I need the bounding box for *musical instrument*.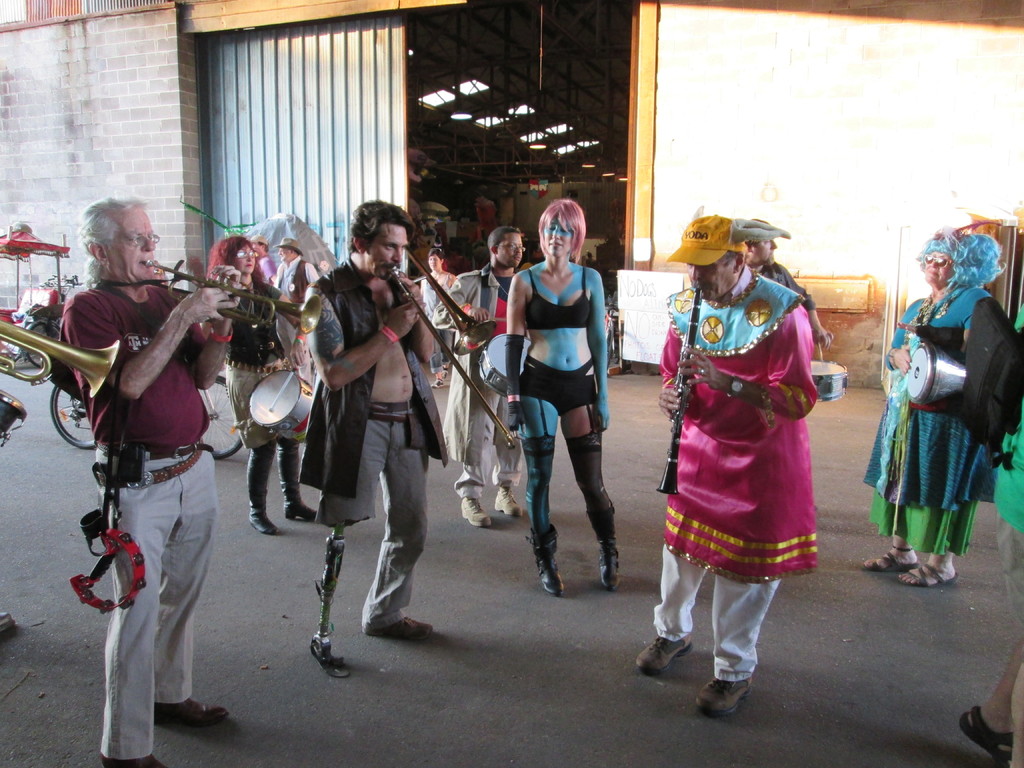
Here it is: region(388, 241, 526, 455).
